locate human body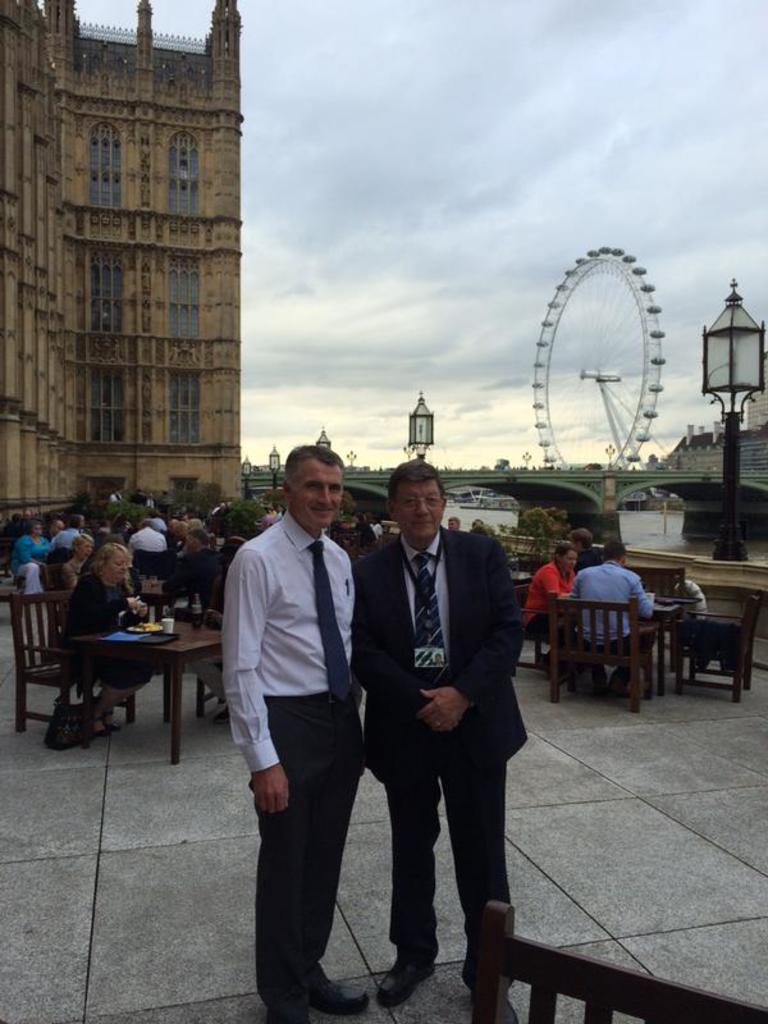
x1=232 y1=436 x2=387 y2=1012
